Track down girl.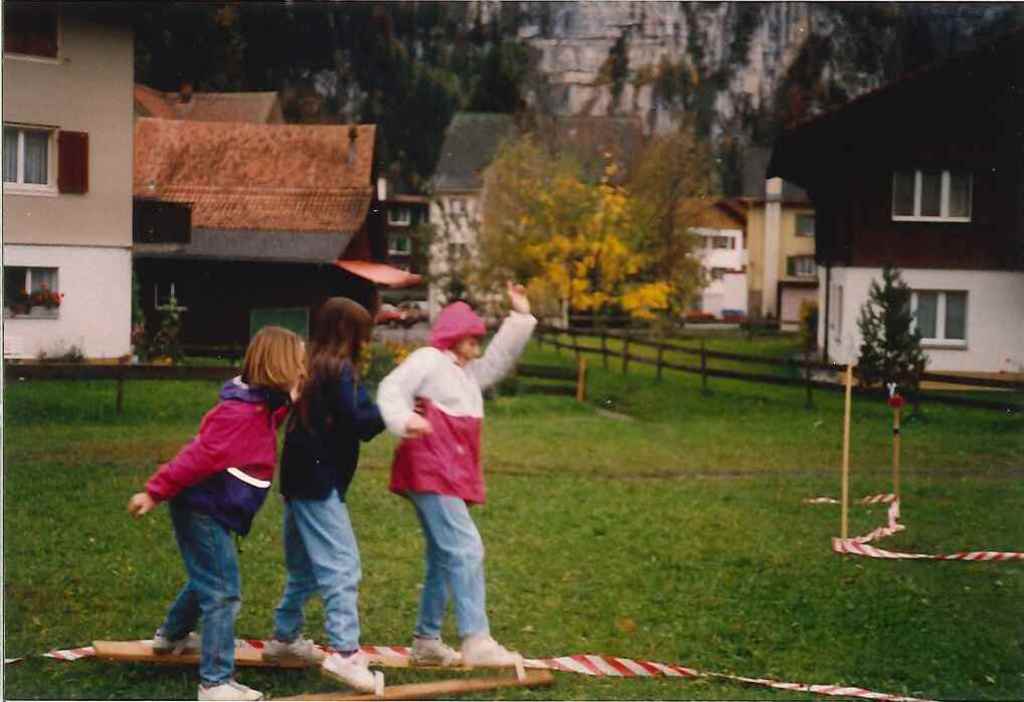
Tracked to 258:297:418:690.
